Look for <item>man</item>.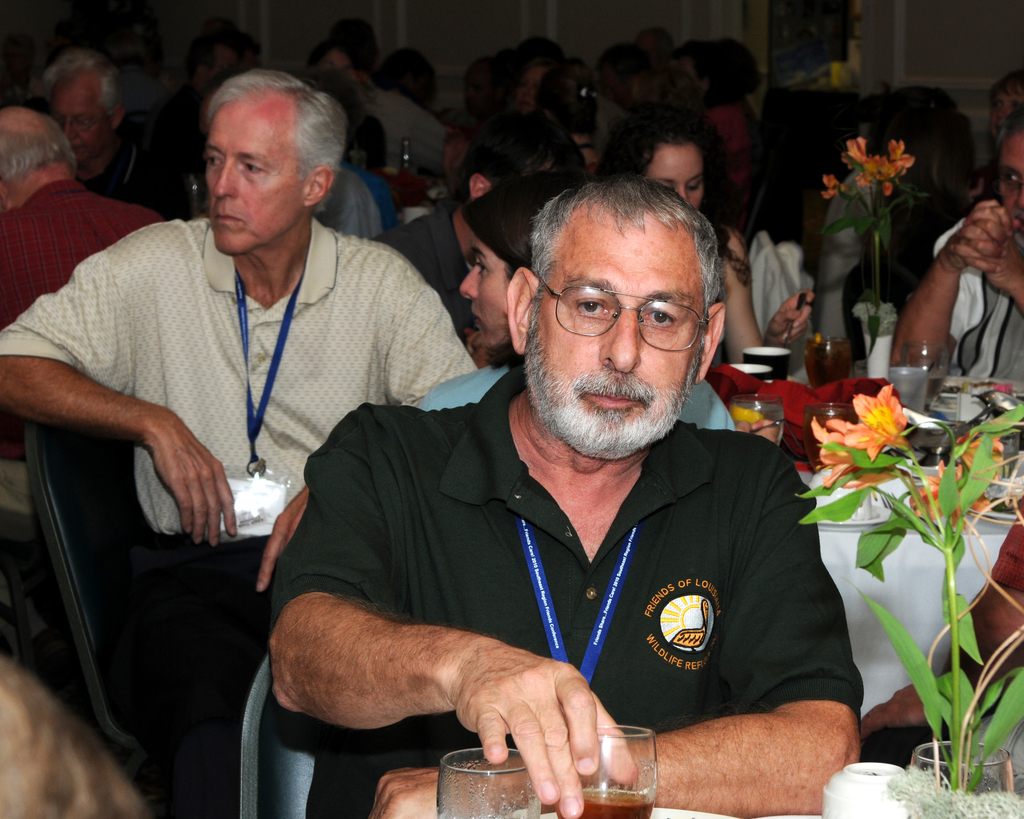
Found: [885,100,1023,403].
